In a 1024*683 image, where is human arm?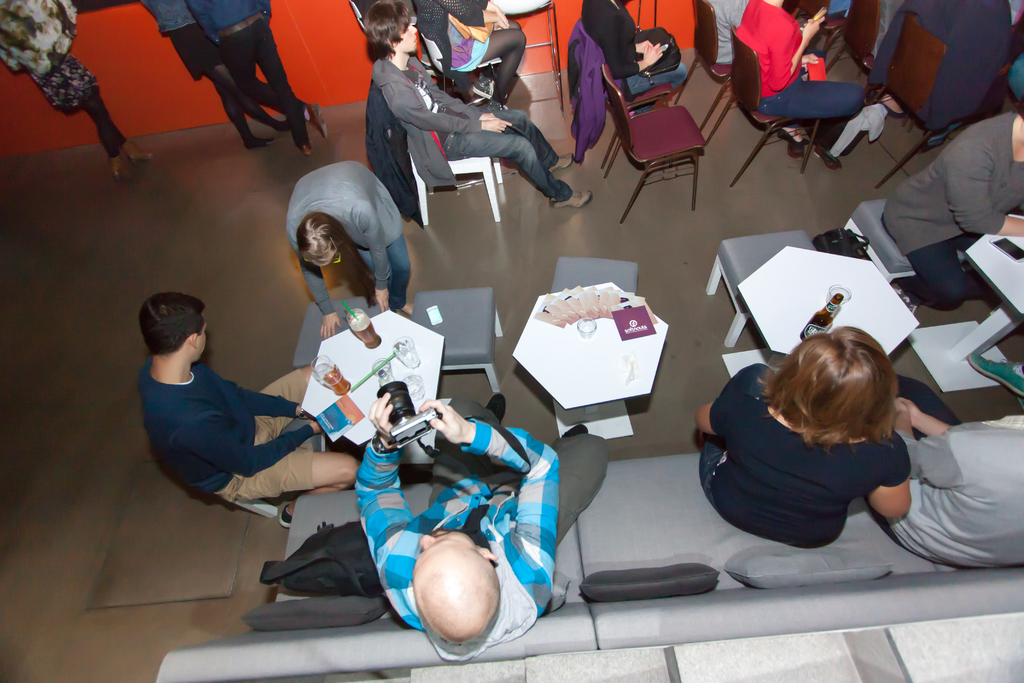
Rect(435, 82, 499, 115).
